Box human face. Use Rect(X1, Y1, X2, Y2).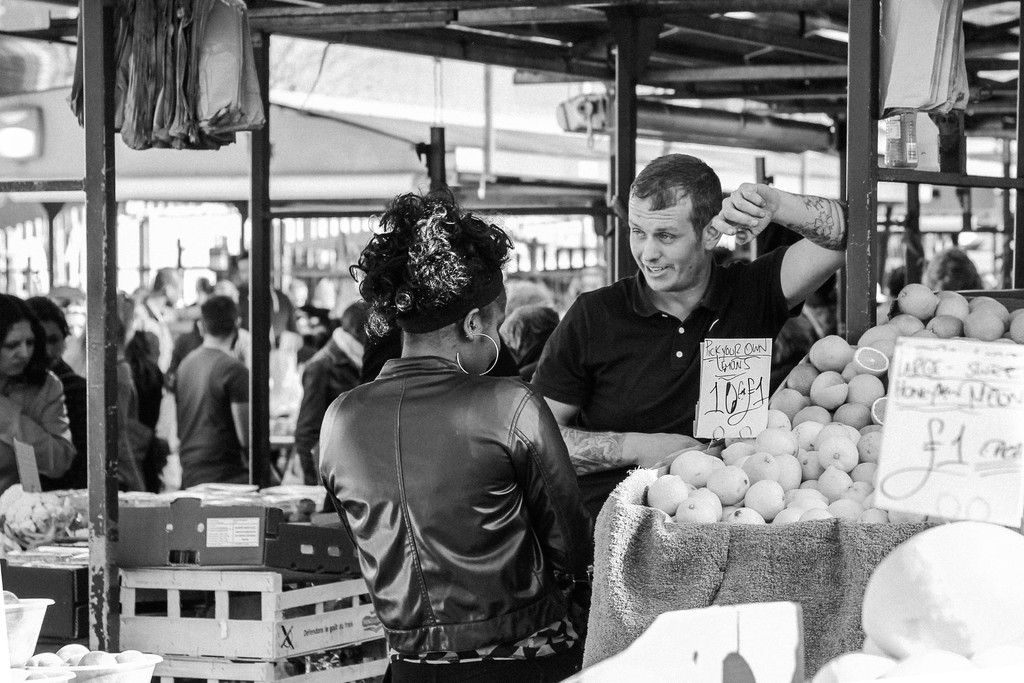
Rect(0, 320, 35, 375).
